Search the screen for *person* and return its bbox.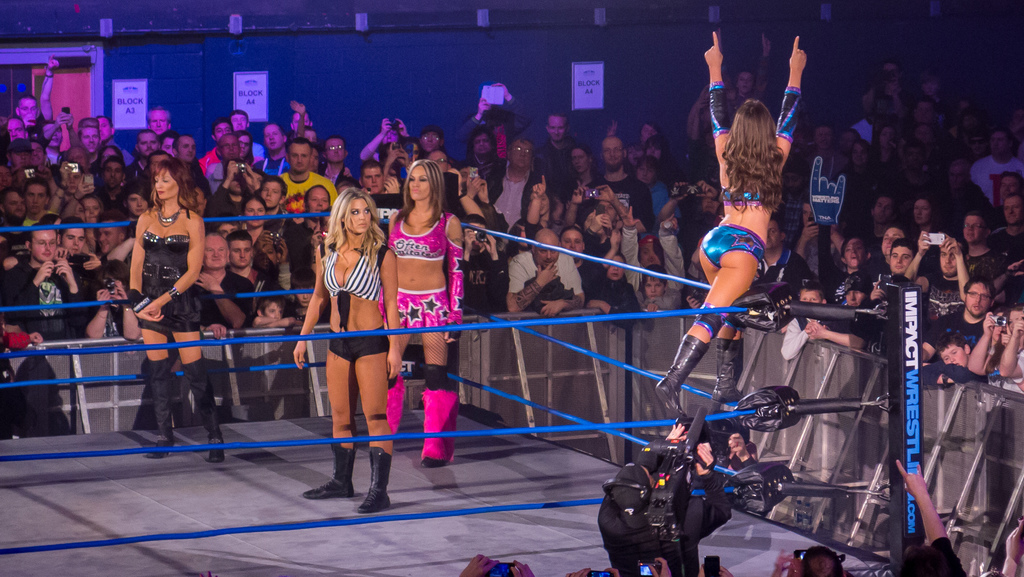
Found: [x1=906, y1=231, x2=968, y2=316].
